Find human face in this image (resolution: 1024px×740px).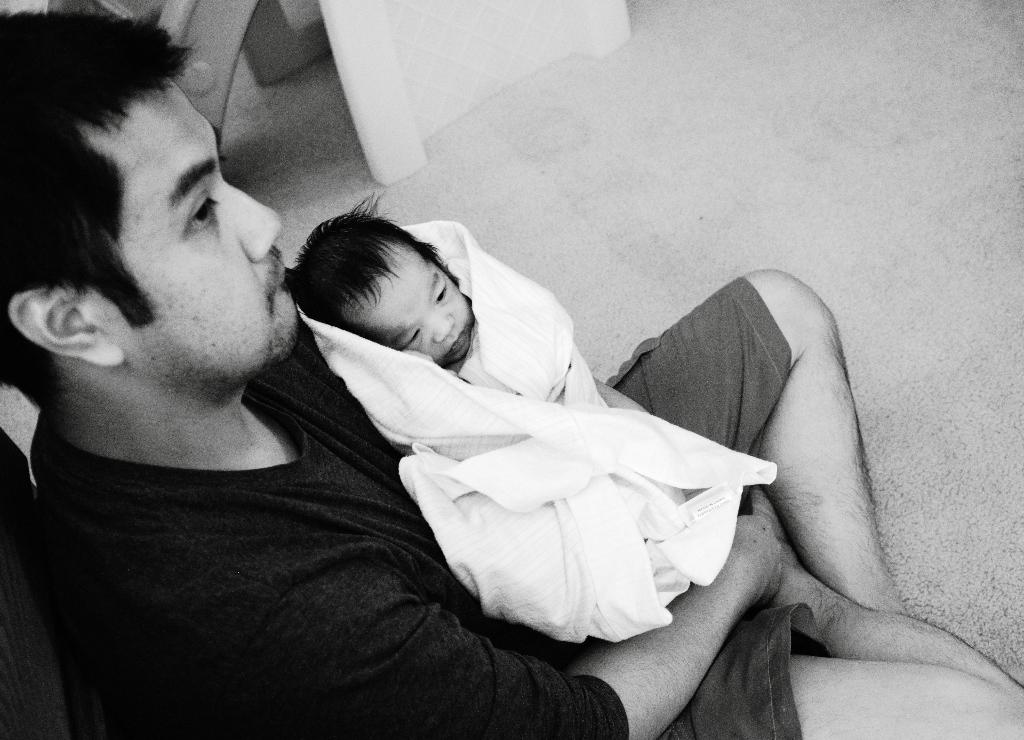
l=98, t=64, r=313, b=395.
